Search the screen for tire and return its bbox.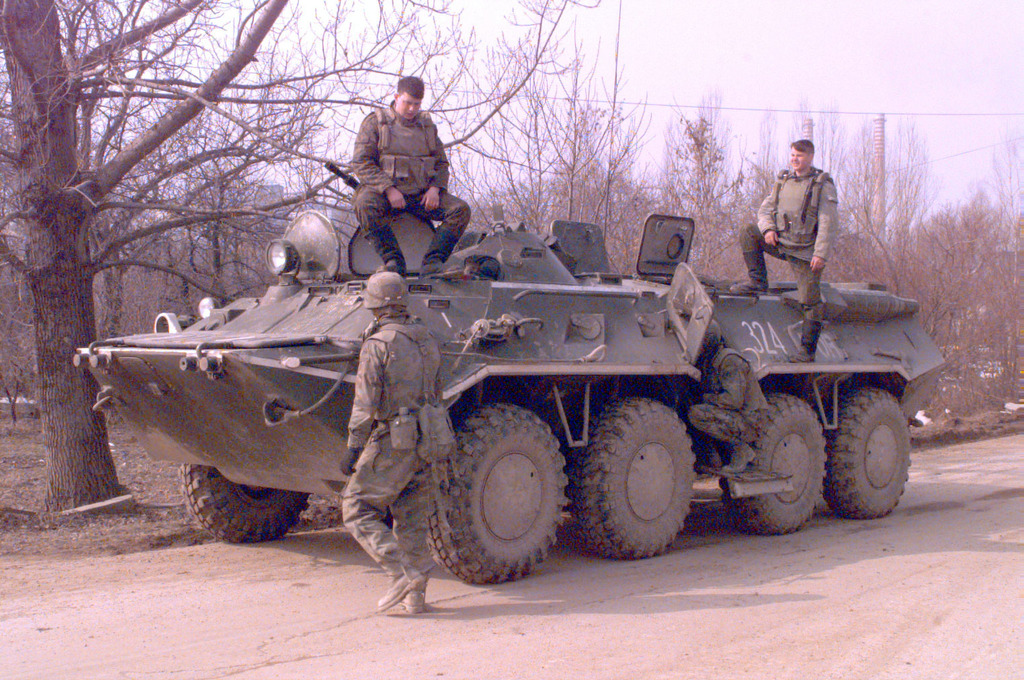
Found: (left=589, top=396, right=706, bottom=561).
